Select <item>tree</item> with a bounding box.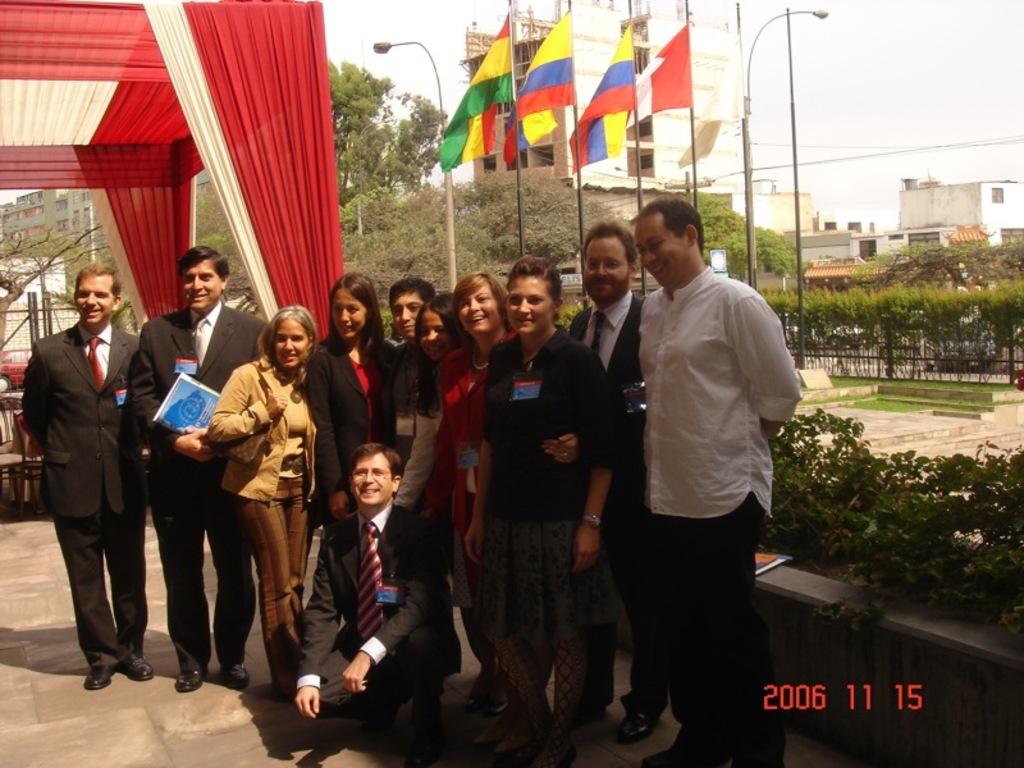
BBox(319, 54, 452, 205).
